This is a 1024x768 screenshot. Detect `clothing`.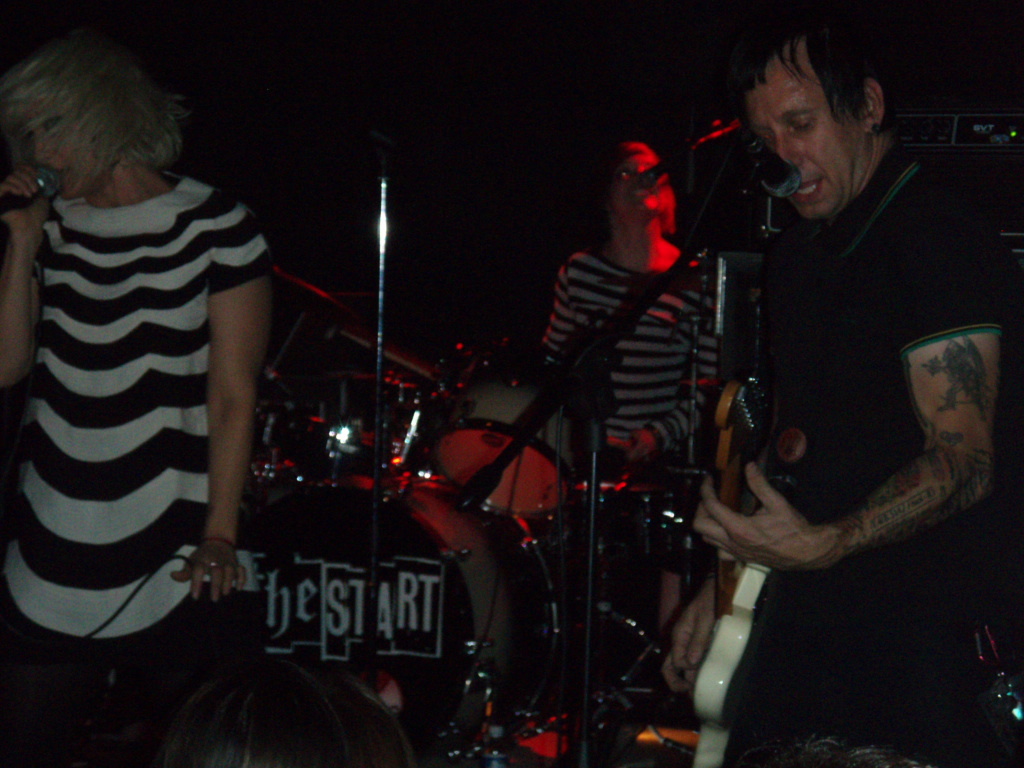
l=743, t=139, r=1006, b=767.
